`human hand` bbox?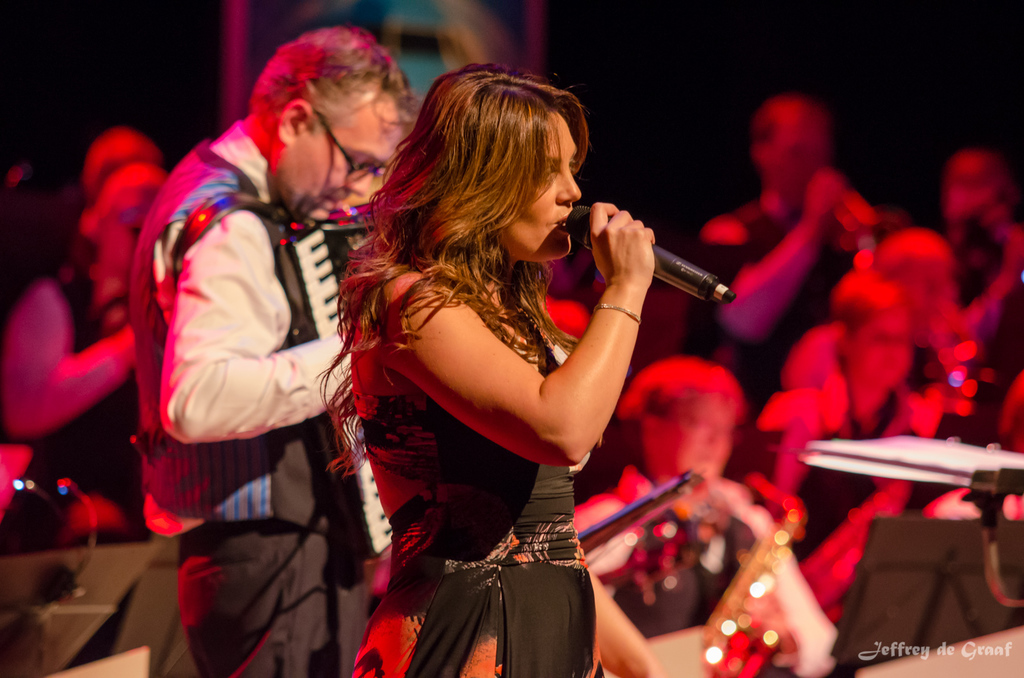
locate(801, 167, 851, 222)
